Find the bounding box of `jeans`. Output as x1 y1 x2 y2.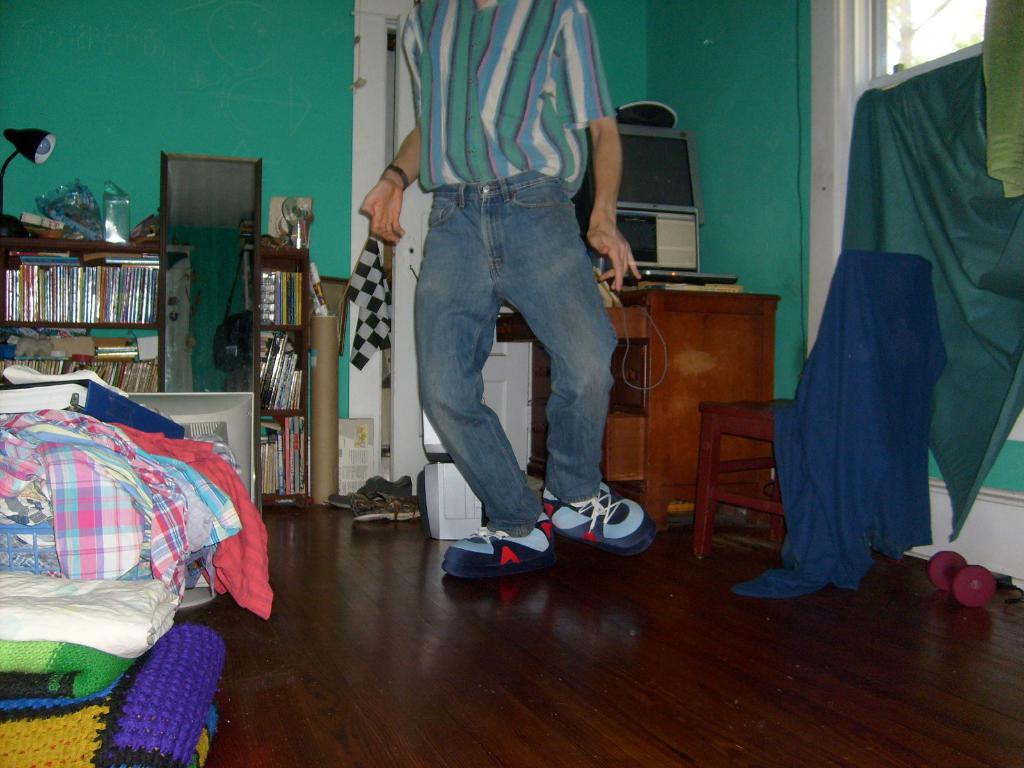
408 169 620 544.
